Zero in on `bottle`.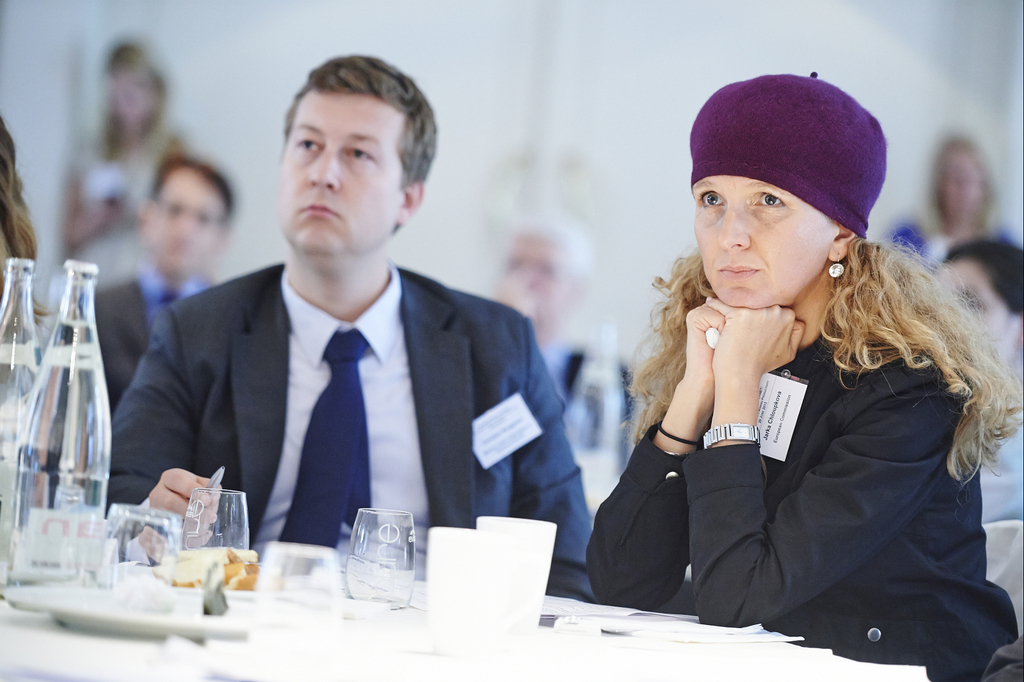
Zeroed in: (11, 260, 113, 588).
